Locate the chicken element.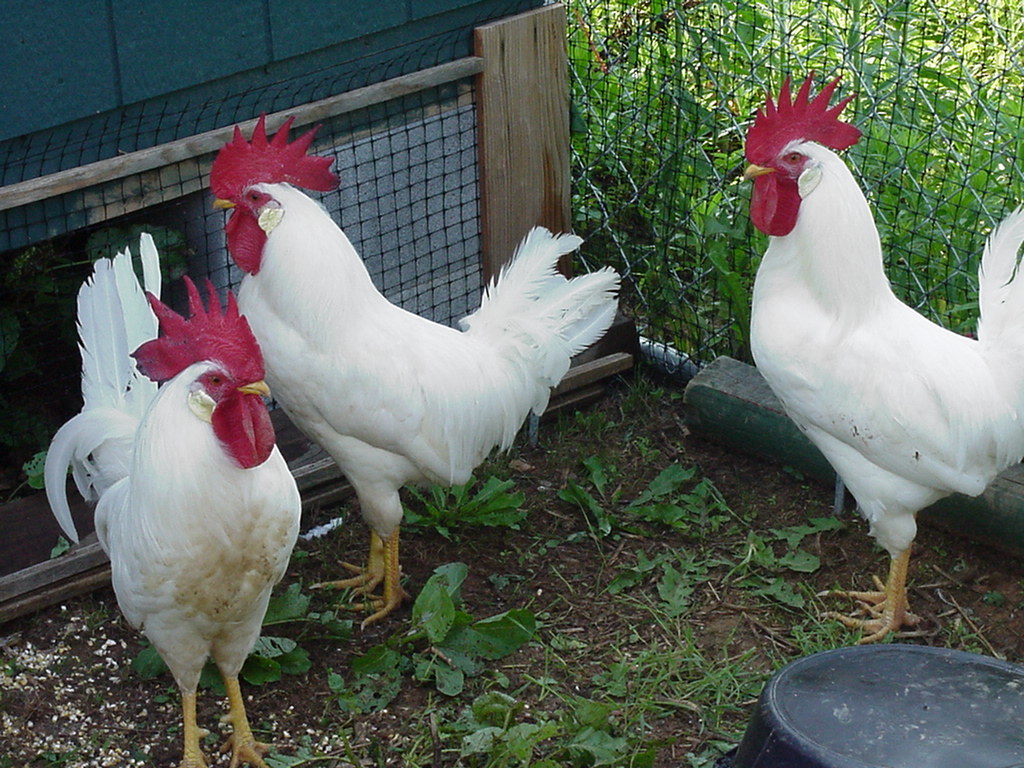
Element bbox: <region>207, 112, 623, 642</region>.
